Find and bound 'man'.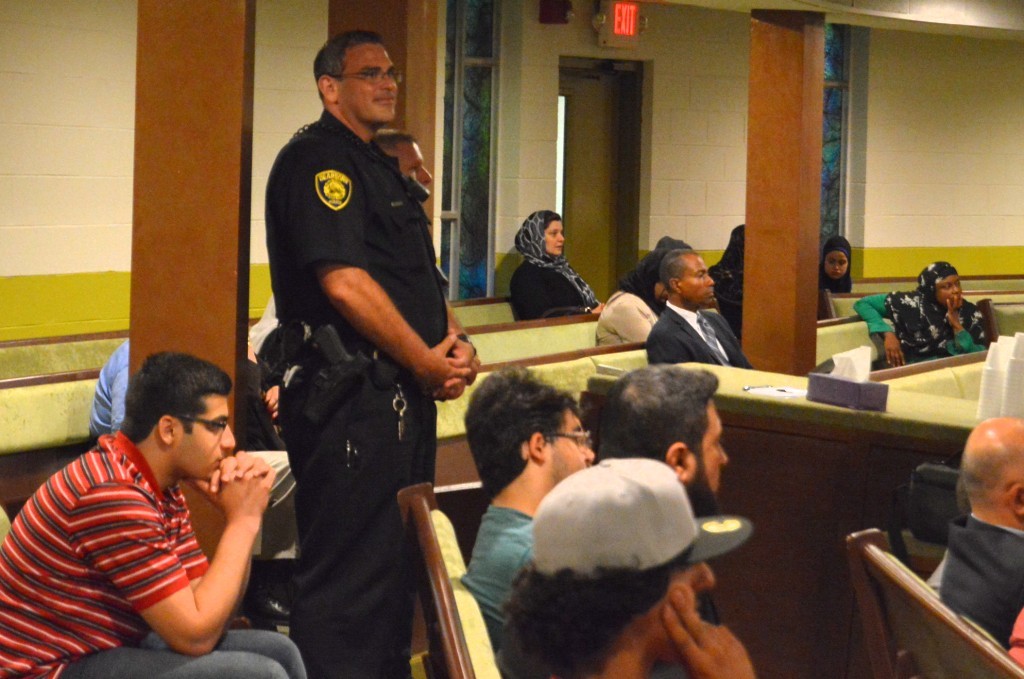
Bound: left=937, top=417, right=1023, bottom=649.
